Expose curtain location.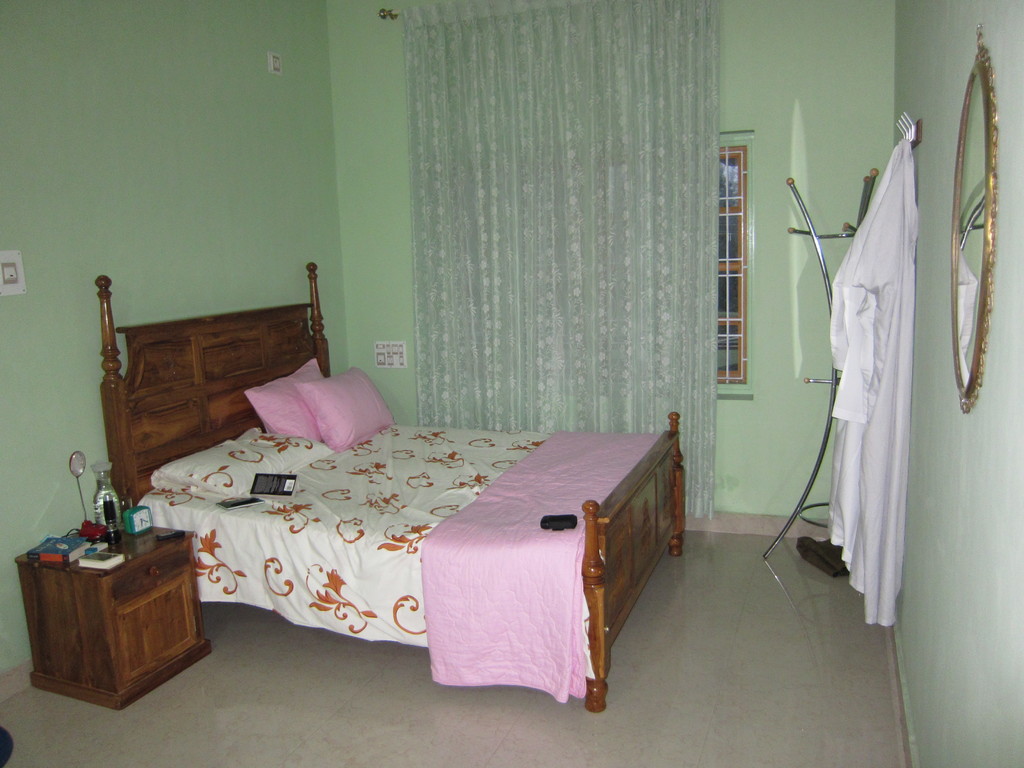
Exposed at bbox(403, 0, 721, 515).
